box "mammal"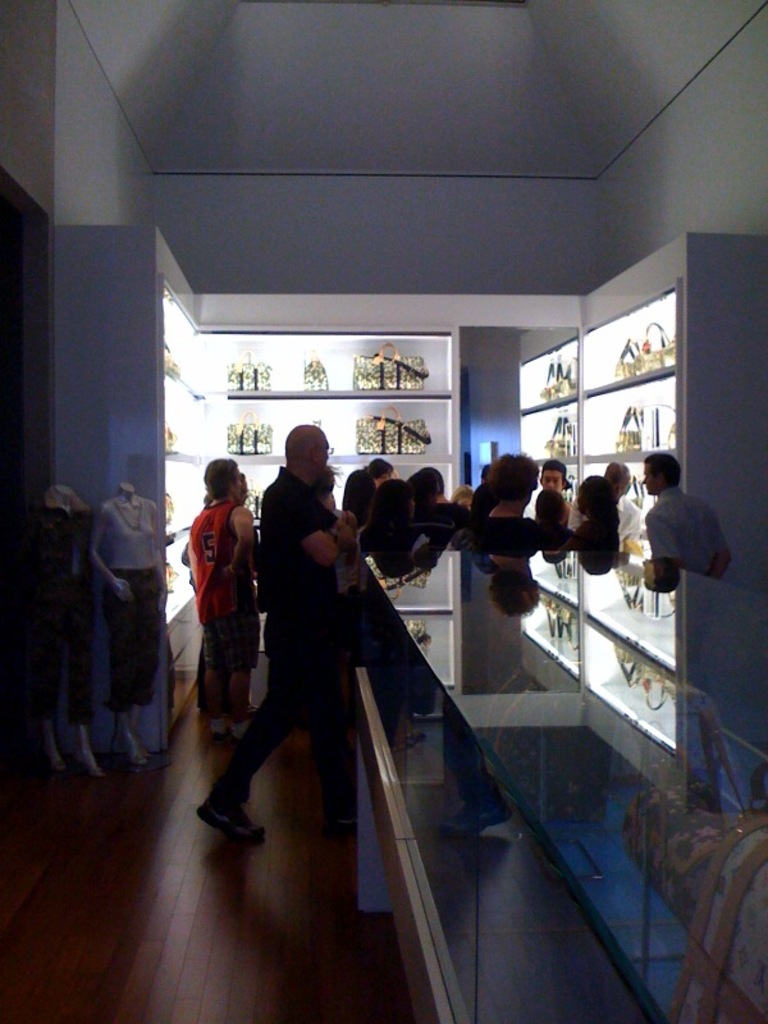
bbox=(344, 466, 378, 571)
